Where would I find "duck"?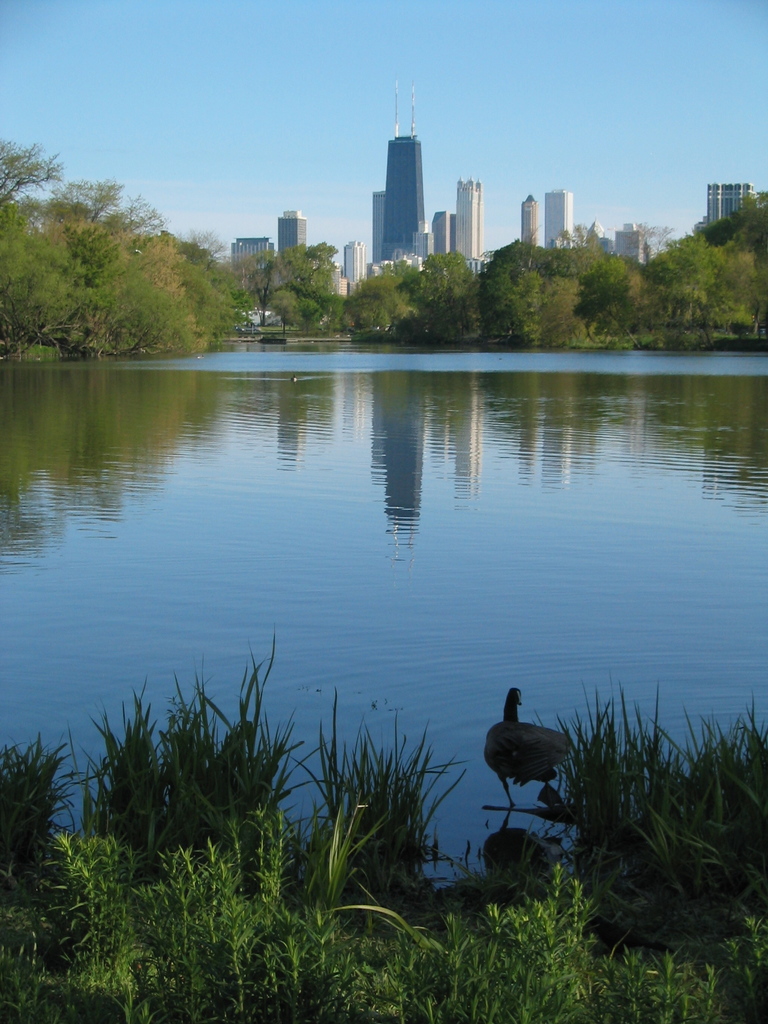
At (x1=488, y1=688, x2=580, y2=803).
